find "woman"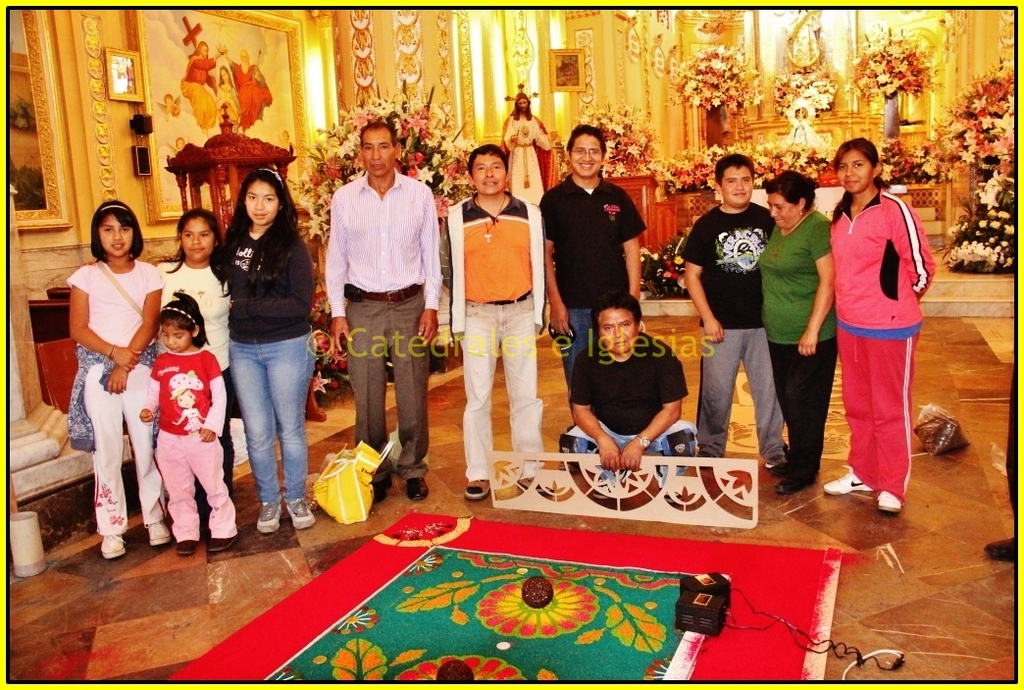
x1=212, y1=176, x2=312, y2=532
